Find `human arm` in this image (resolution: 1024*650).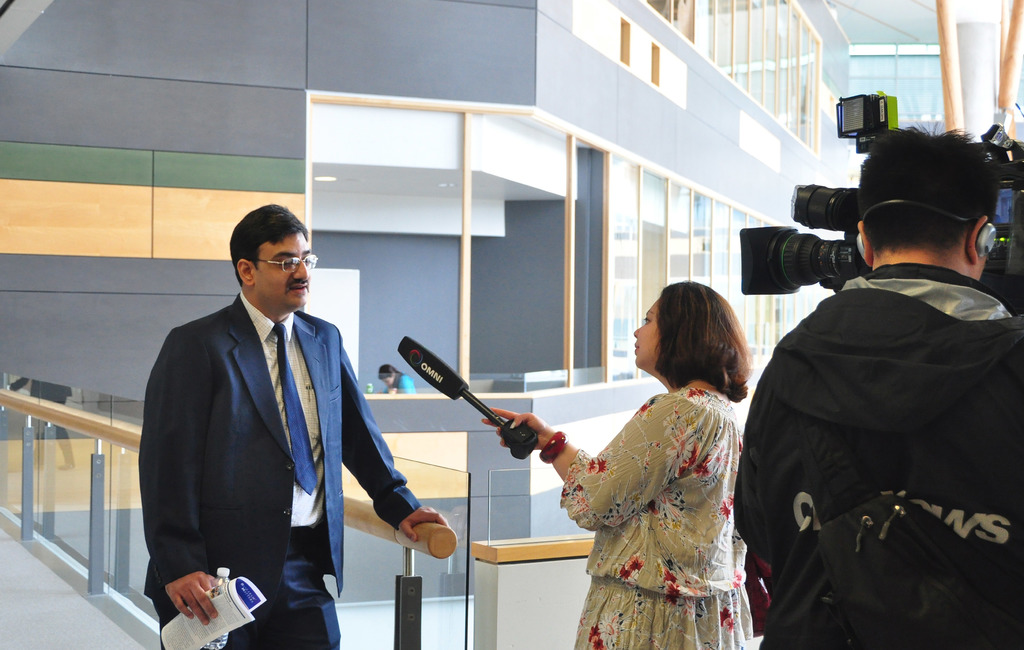
l=401, t=377, r=416, b=393.
